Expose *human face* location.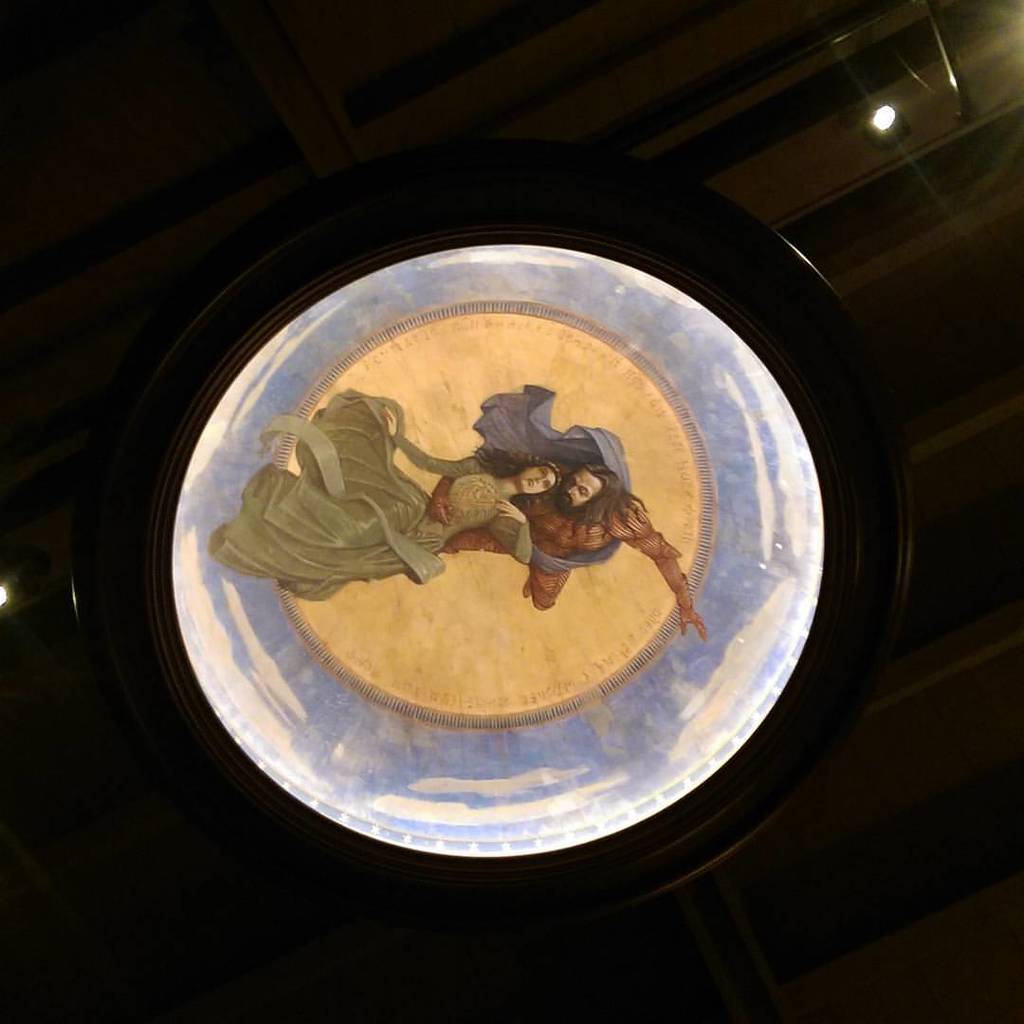
Exposed at x1=558 y1=467 x2=593 y2=506.
